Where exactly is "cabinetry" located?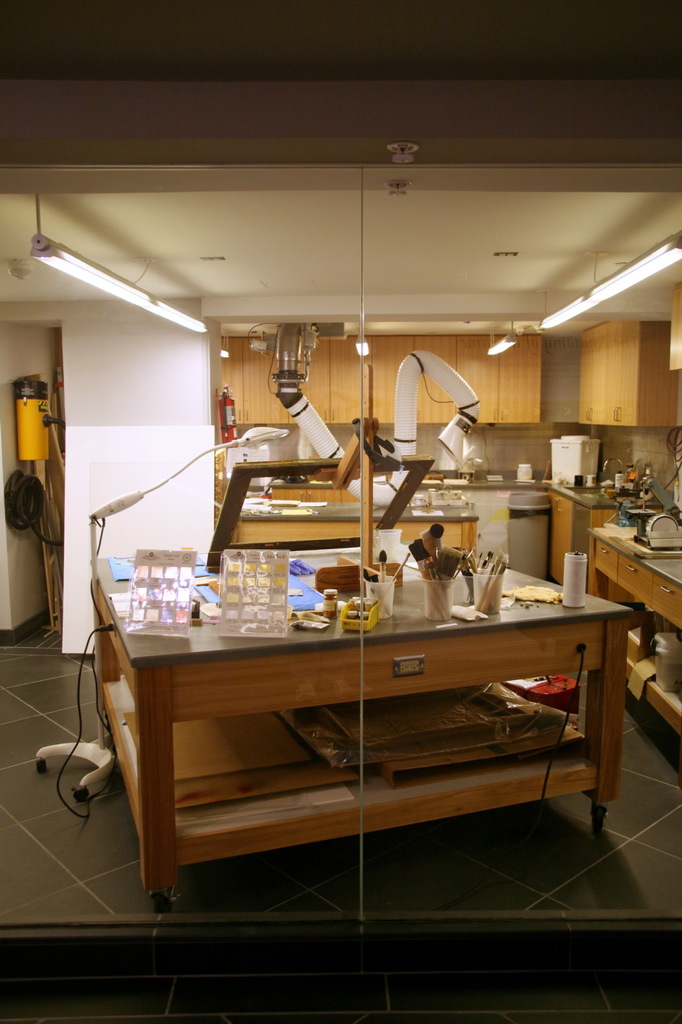
Its bounding box is locate(540, 495, 585, 589).
